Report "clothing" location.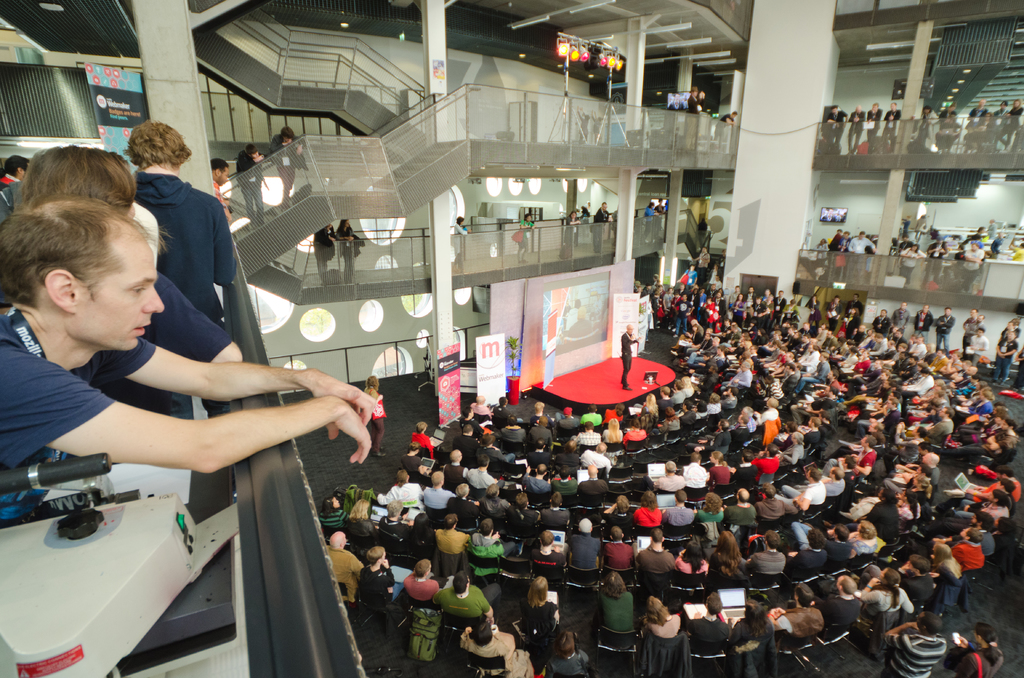
Report: bbox(433, 526, 472, 555).
